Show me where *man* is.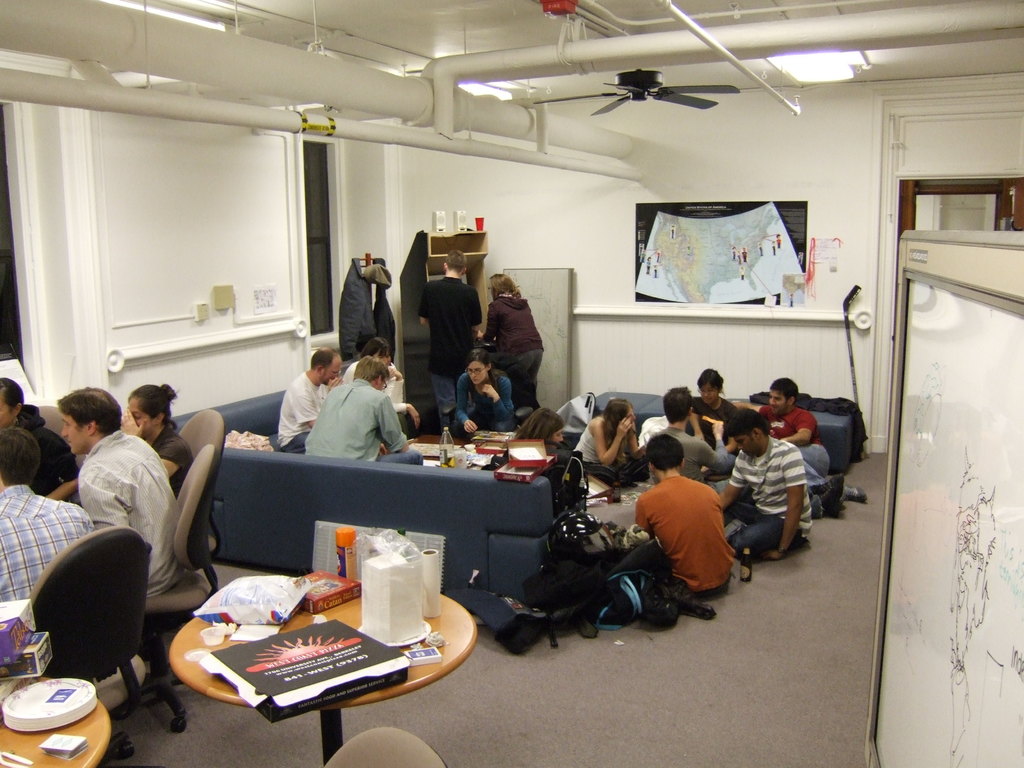
*man* is at (x1=689, y1=368, x2=742, y2=445).
